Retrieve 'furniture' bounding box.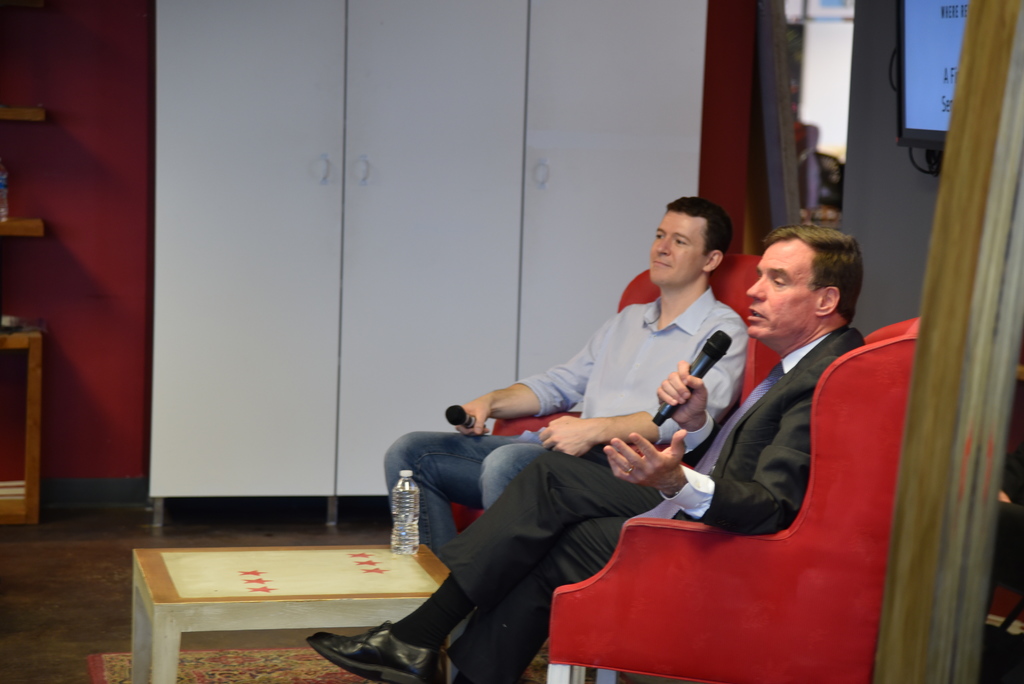
Bounding box: {"x1": 131, "y1": 542, "x2": 478, "y2": 683}.
